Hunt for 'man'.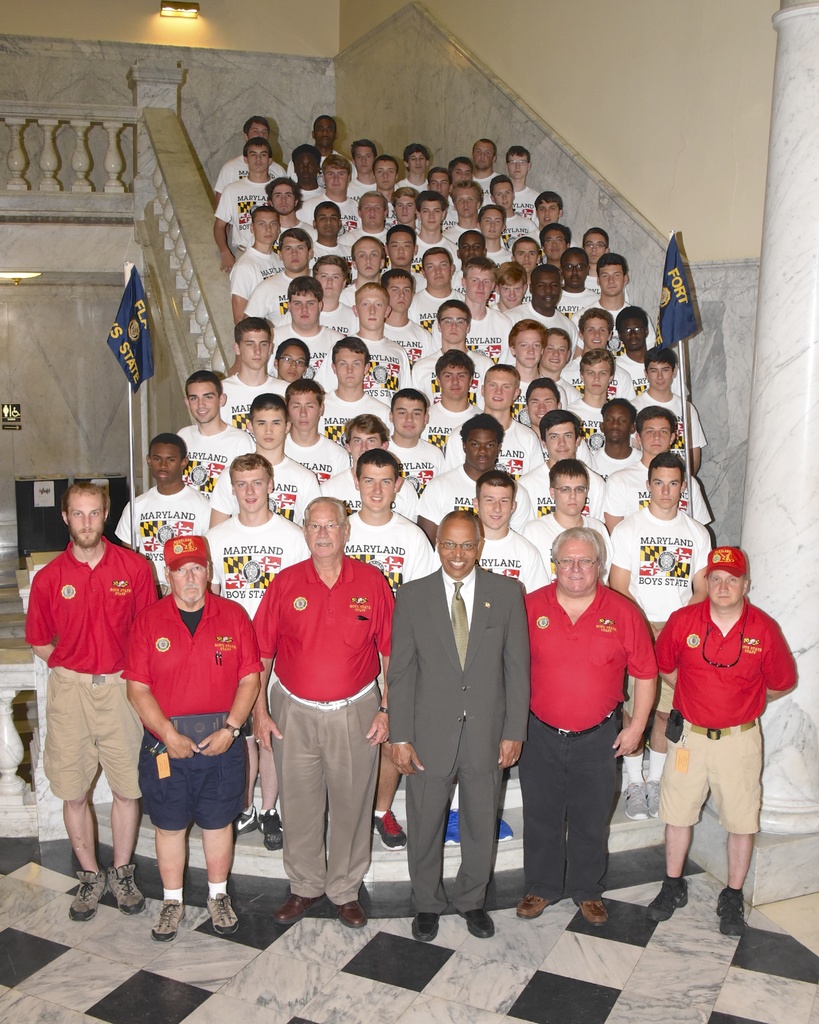
Hunted down at (x1=382, y1=189, x2=415, y2=235).
